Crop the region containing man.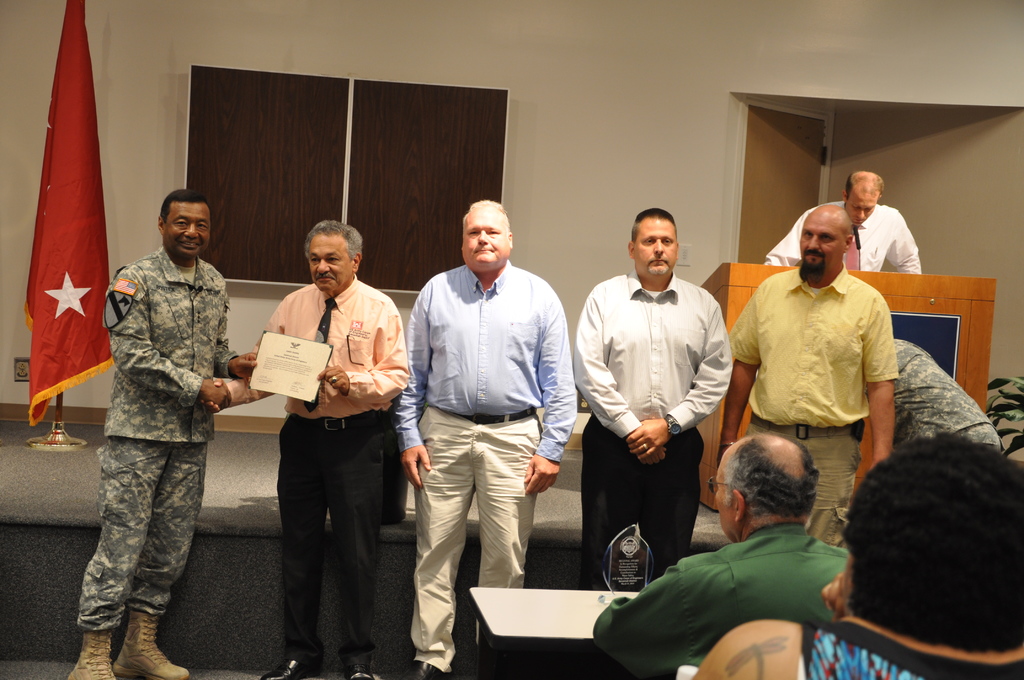
Crop region: 68:190:260:679.
